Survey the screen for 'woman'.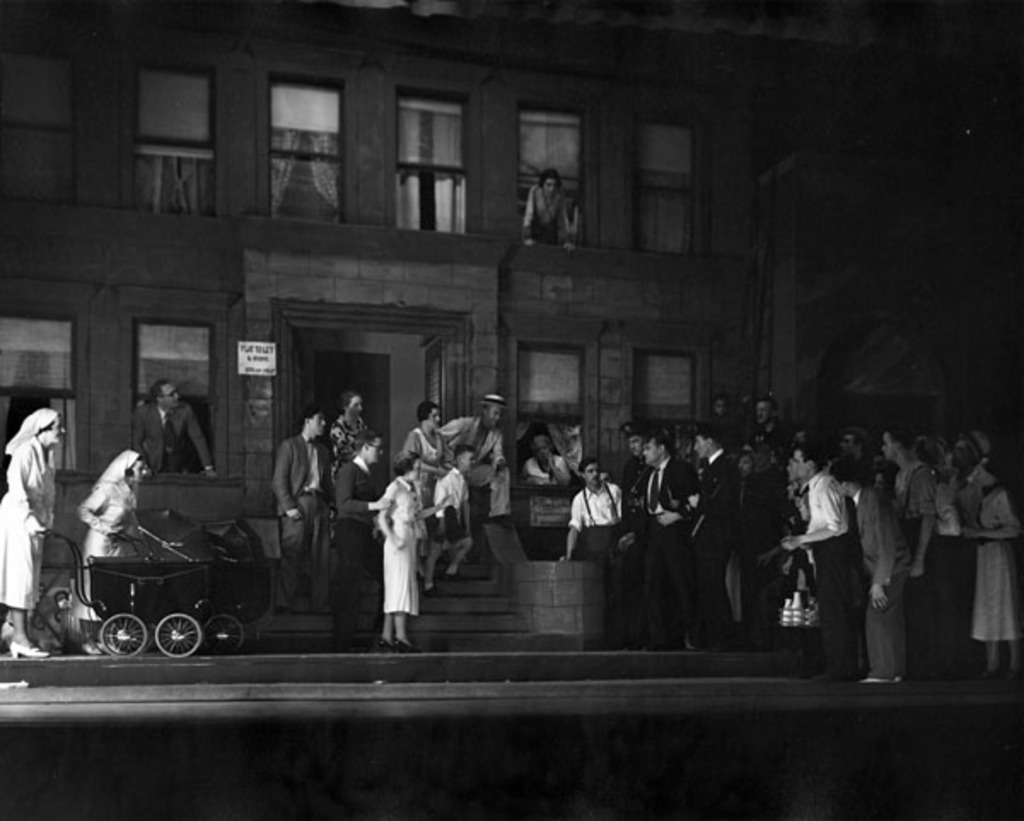
Survey found: [406, 403, 445, 498].
